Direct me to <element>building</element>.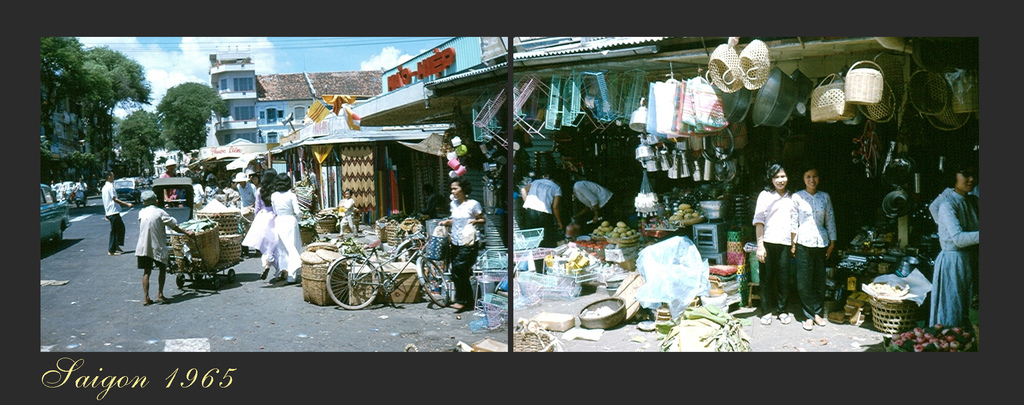
Direction: bbox=[515, 36, 979, 318].
